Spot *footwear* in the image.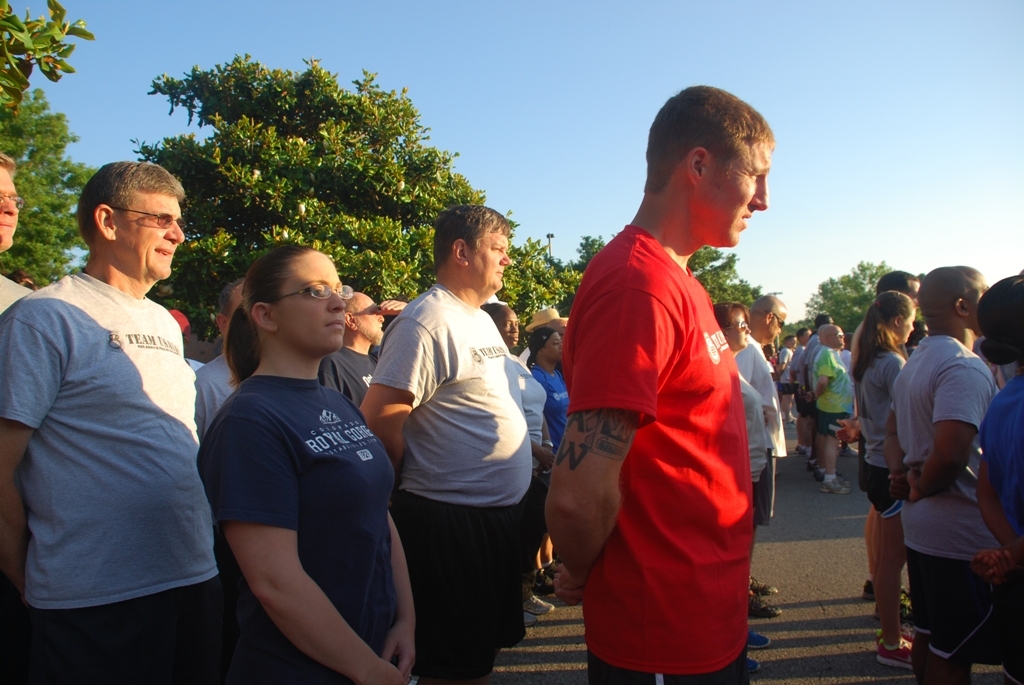
*footwear* found at rect(523, 585, 552, 614).
